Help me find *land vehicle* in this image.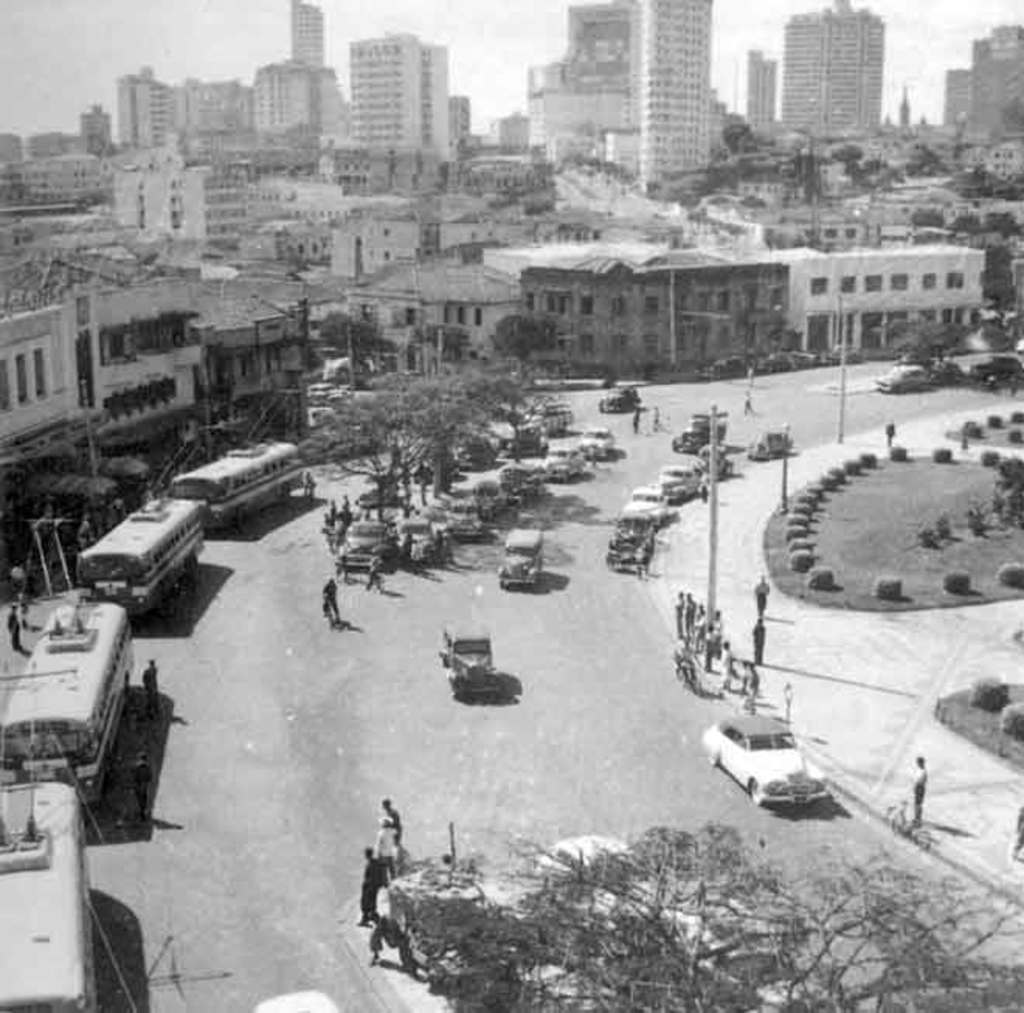
Found it: box=[436, 619, 501, 698].
